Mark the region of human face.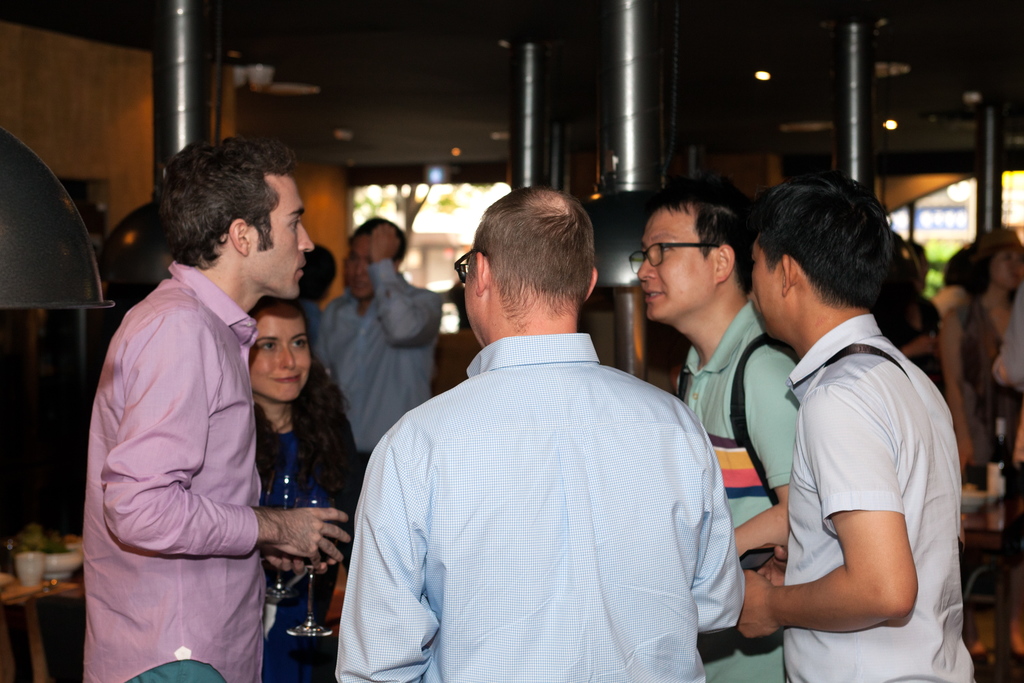
Region: BBox(343, 230, 380, 306).
